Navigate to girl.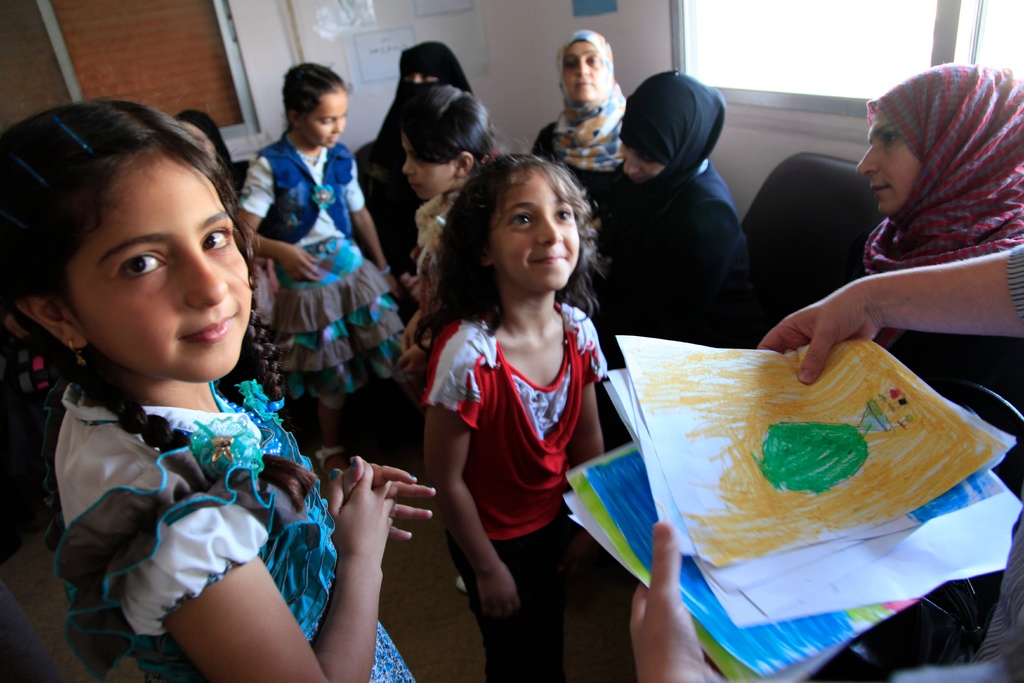
Navigation target: (x1=422, y1=142, x2=607, y2=682).
